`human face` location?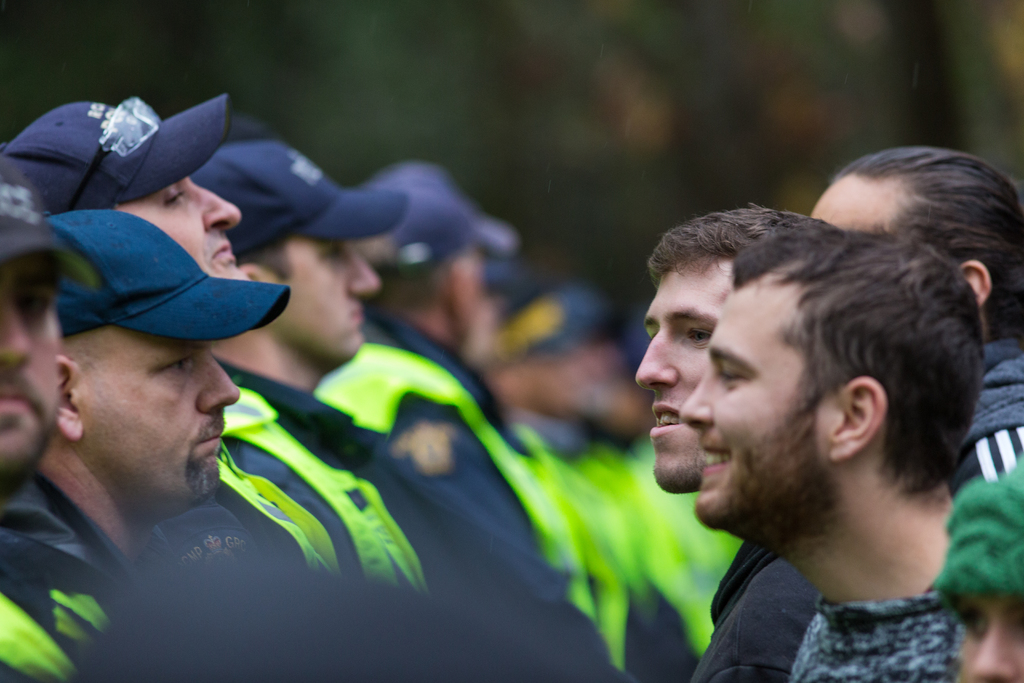
box=[264, 233, 380, 358]
